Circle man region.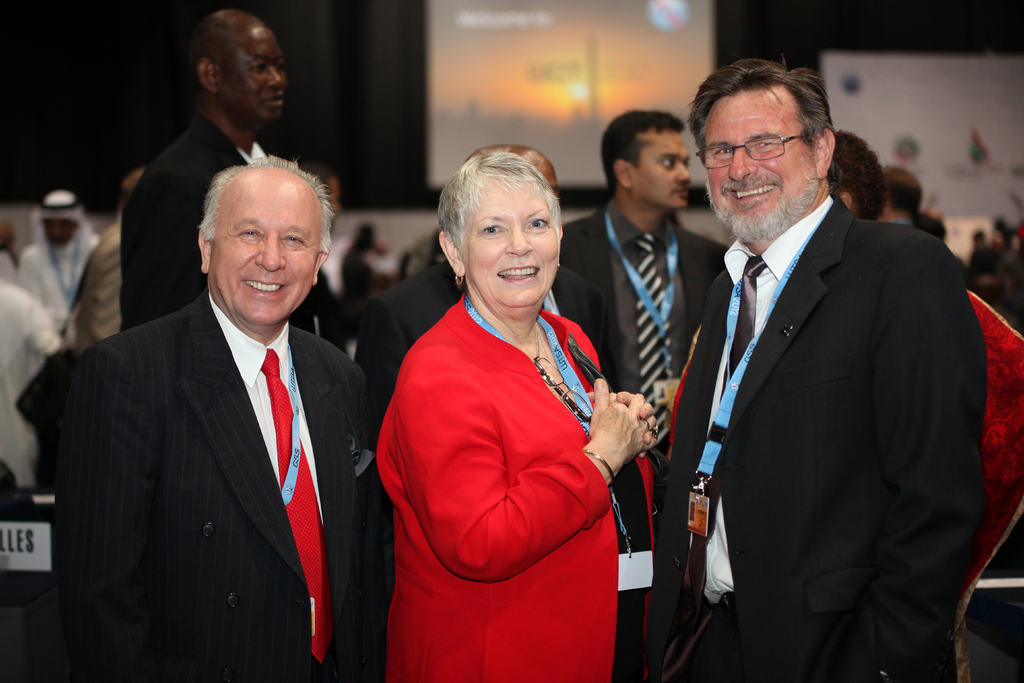
Region: (874, 164, 925, 227).
